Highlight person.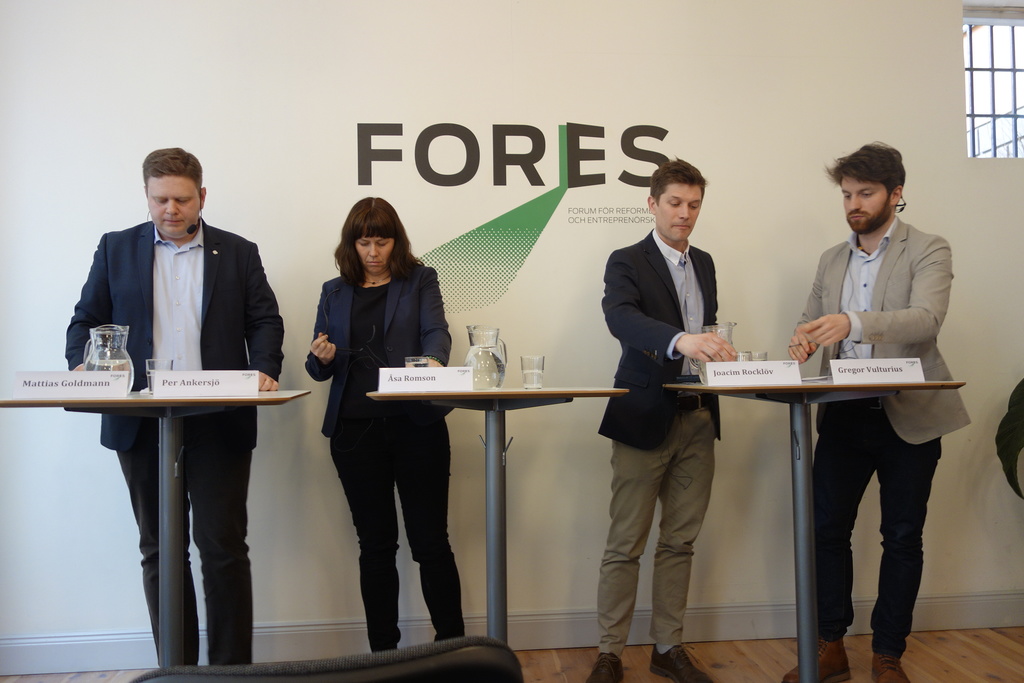
Highlighted region: box=[63, 140, 287, 674].
